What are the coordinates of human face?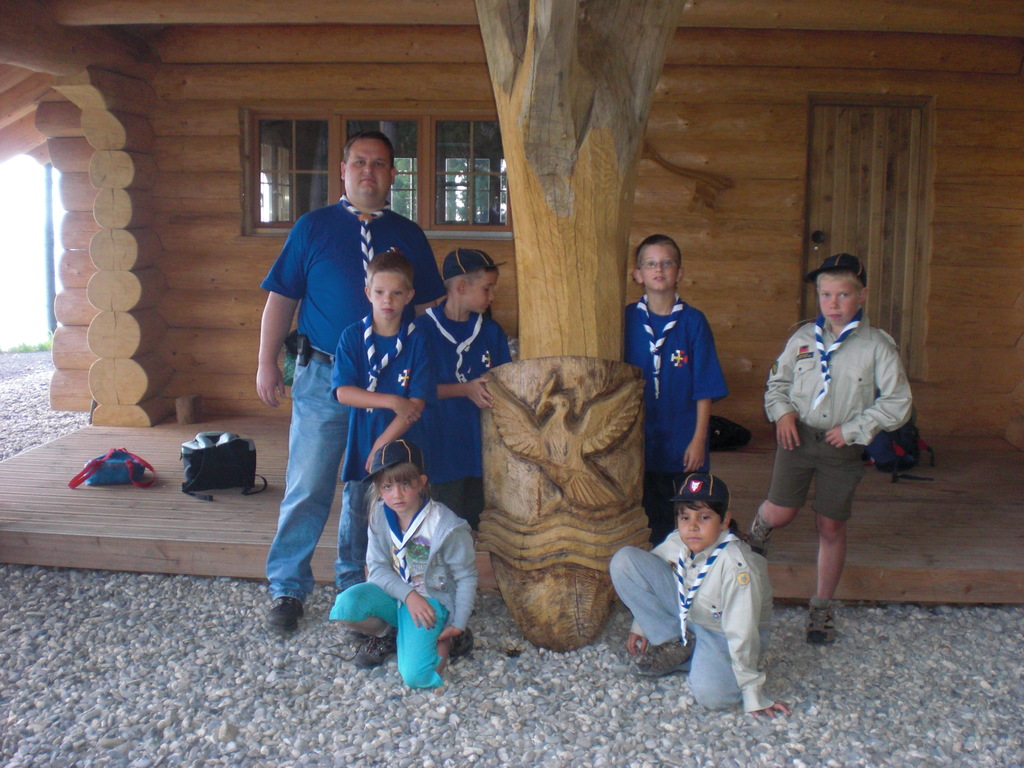
detection(819, 278, 858, 324).
